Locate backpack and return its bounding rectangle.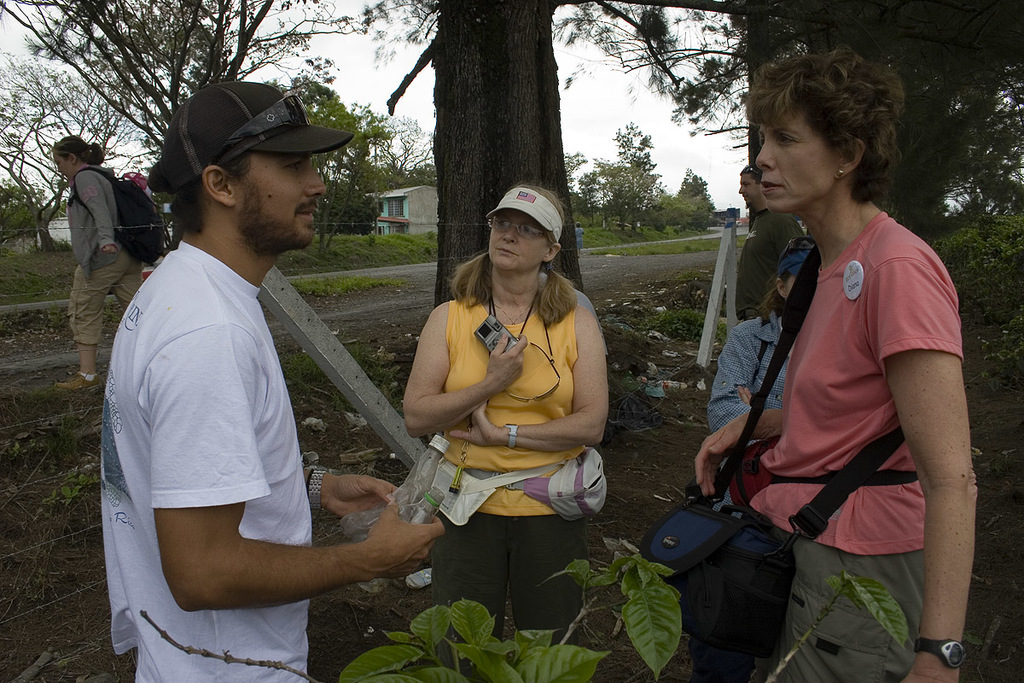
left=637, top=488, right=826, bottom=672.
